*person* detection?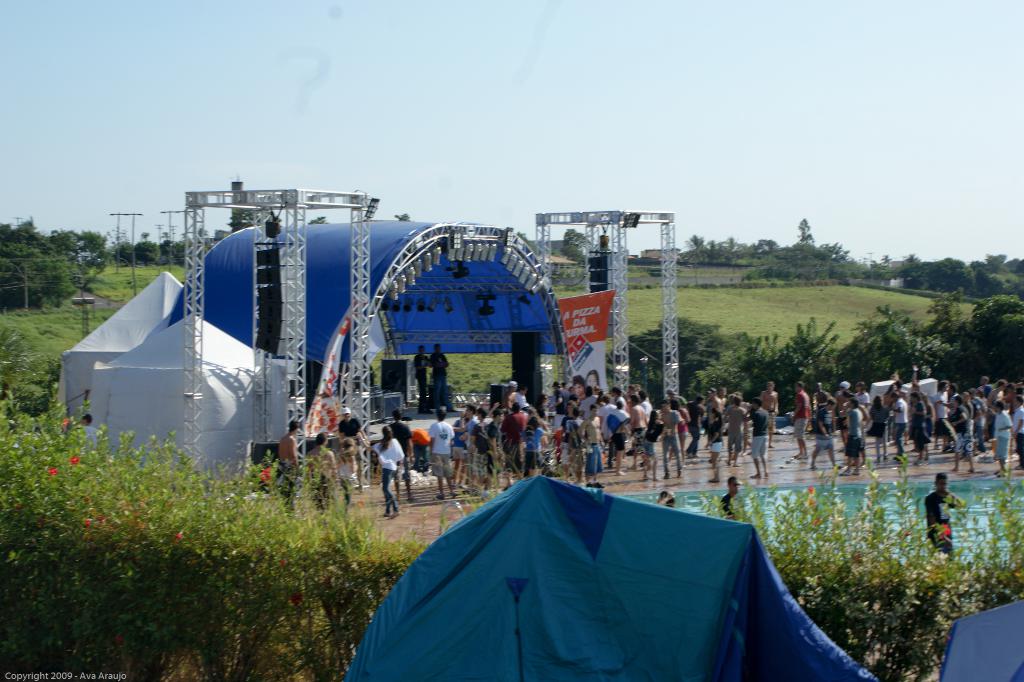
{"left": 339, "top": 433, "right": 359, "bottom": 512}
